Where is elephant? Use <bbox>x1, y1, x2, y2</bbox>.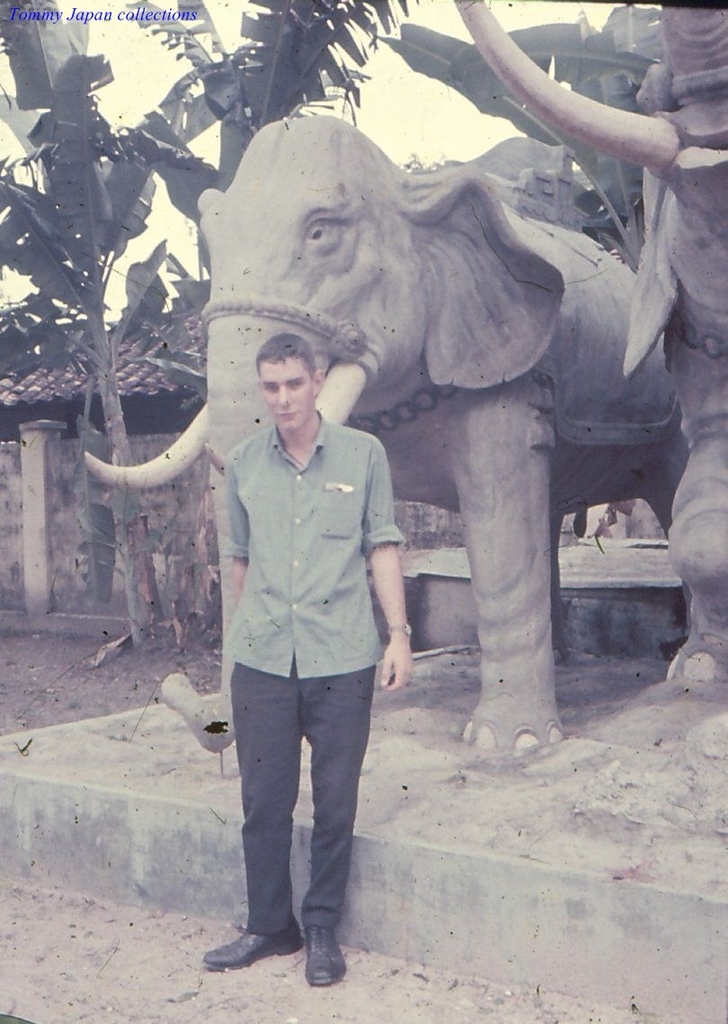
<bbox>457, 2, 719, 699</bbox>.
